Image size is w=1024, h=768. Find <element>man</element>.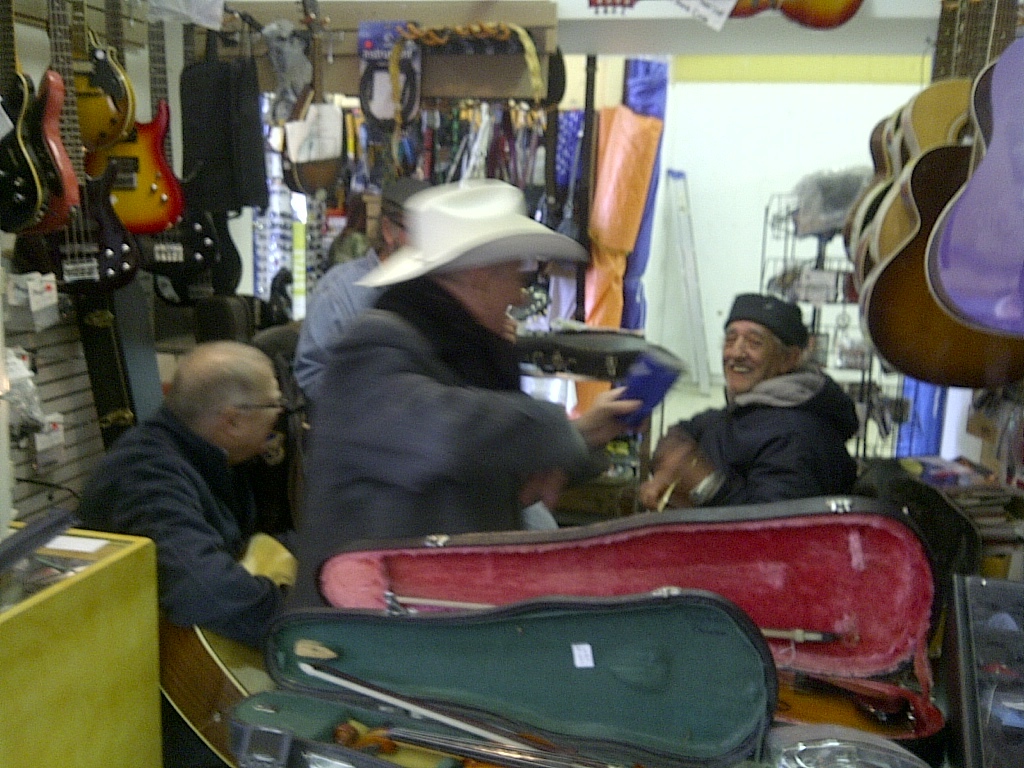
bbox=[292, 181, 643, 610].
